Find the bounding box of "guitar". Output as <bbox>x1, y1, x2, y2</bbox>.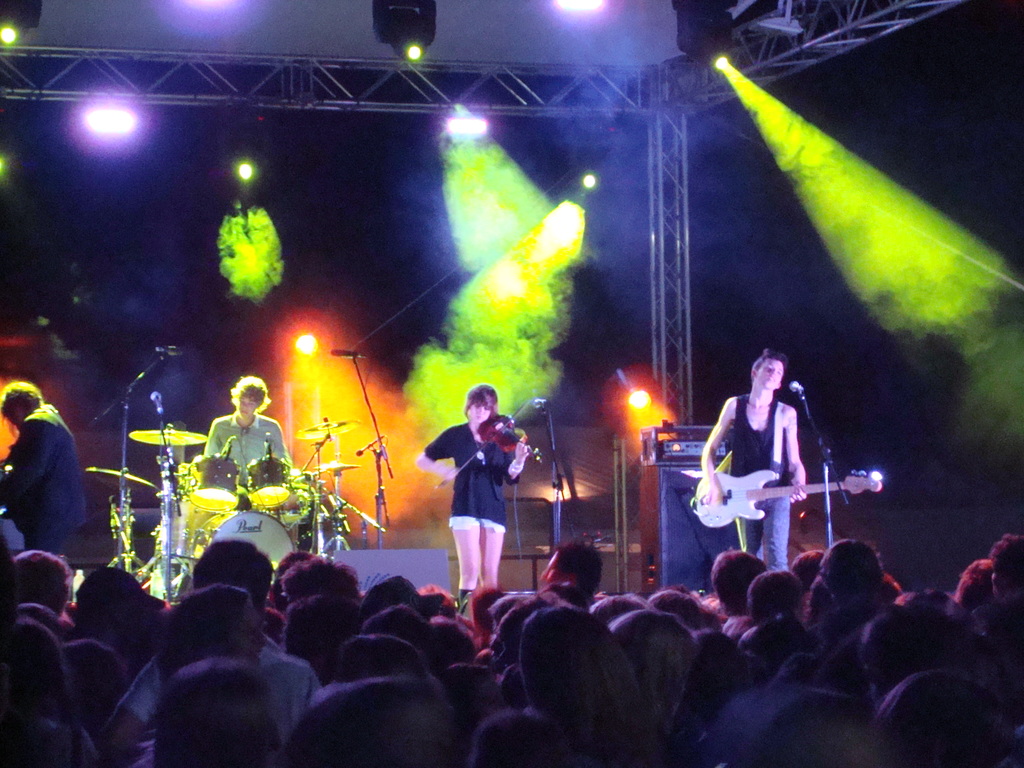
<bbox>691, 467, 883, 528</bbox>.
